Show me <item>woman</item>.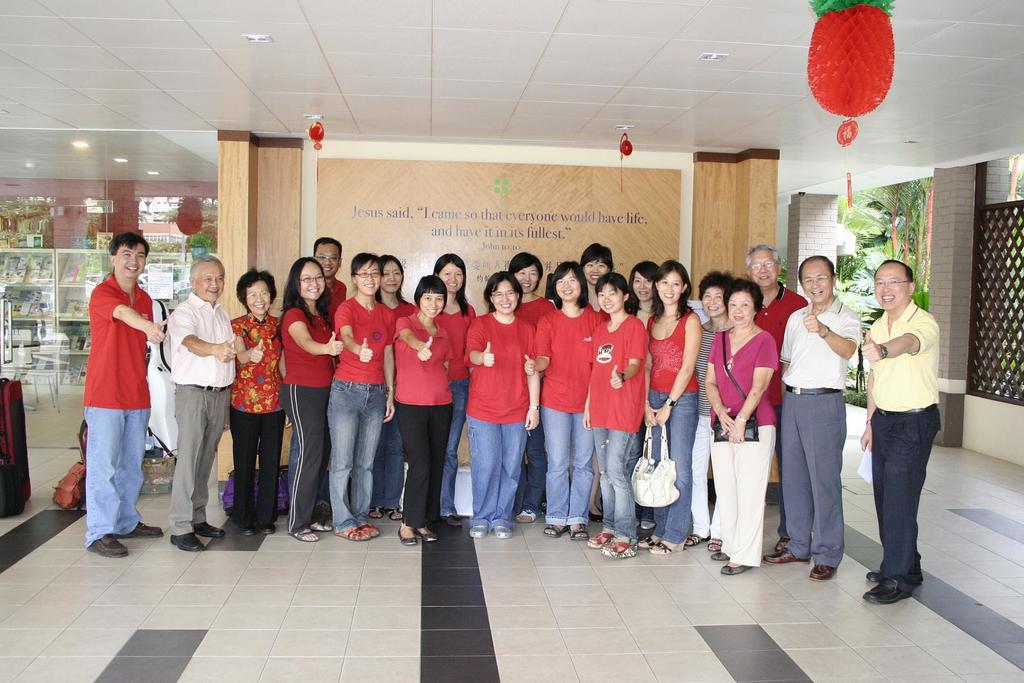
<item>woman</item> is here: 391 271 458 550.
